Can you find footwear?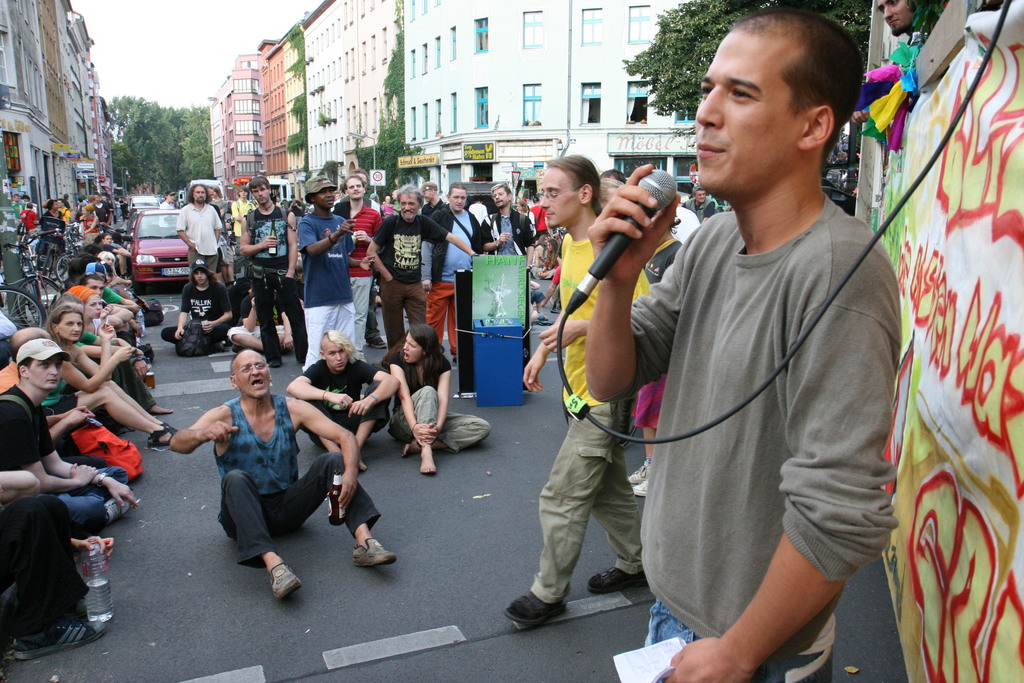
Yes, bounding box: <box>628,462,651,481</box>.
